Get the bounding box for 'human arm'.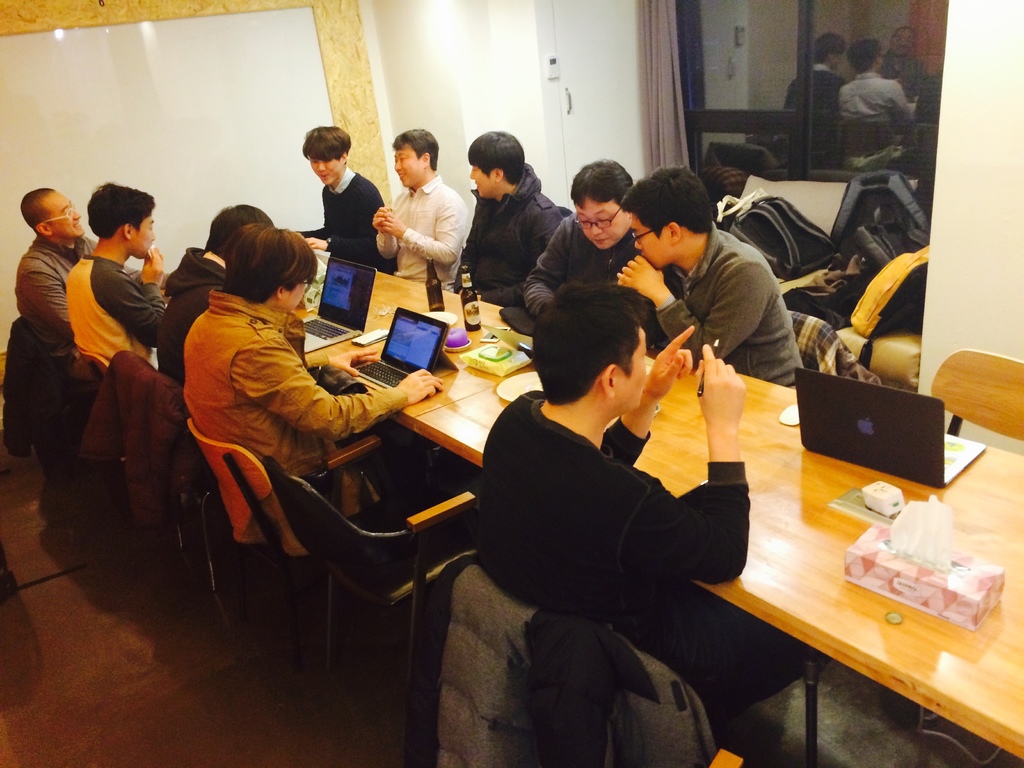
(497, 318, 701, 477).
